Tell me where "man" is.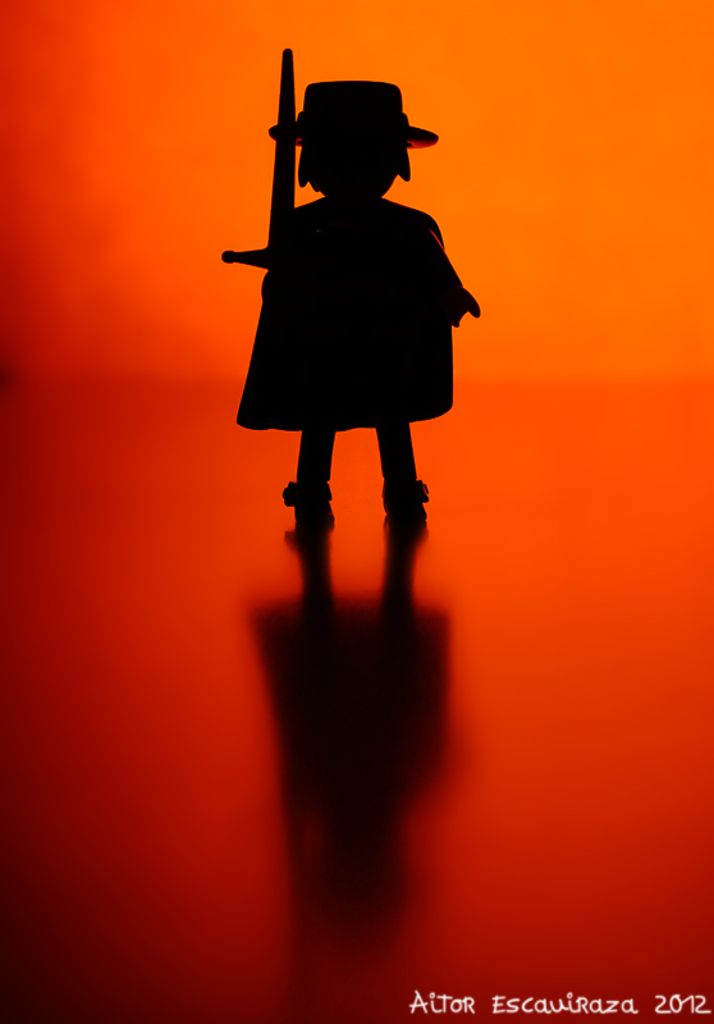
"man" is at (224,77,484,500).
